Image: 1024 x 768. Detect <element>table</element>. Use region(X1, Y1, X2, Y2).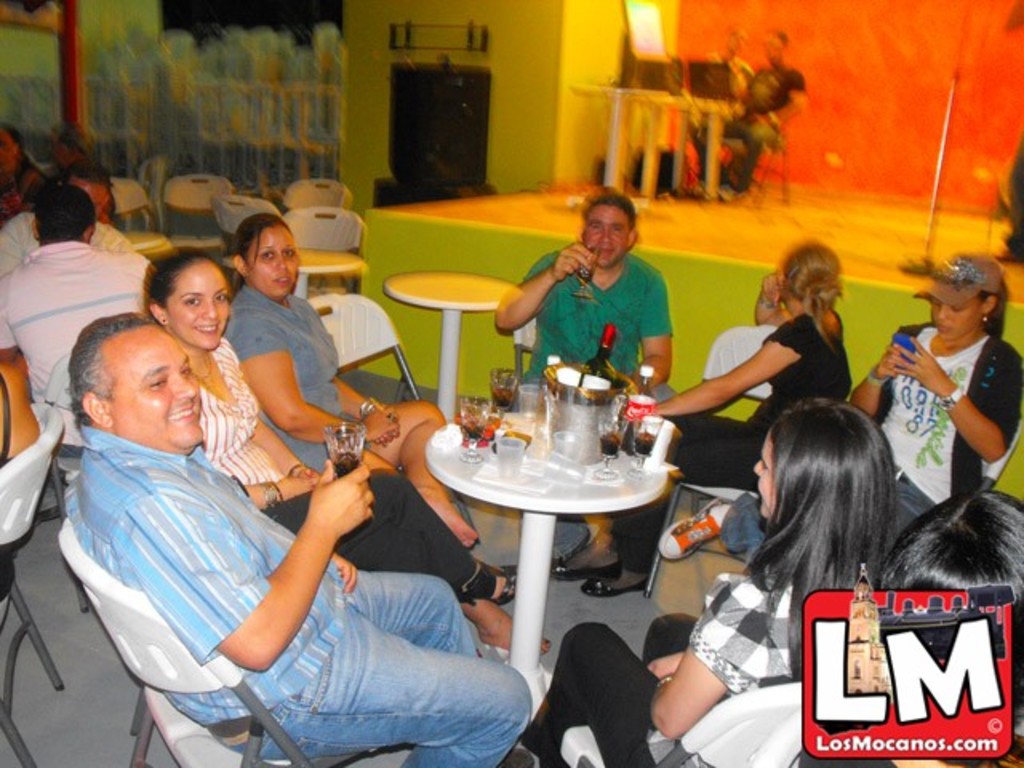
region(115, 222, 170, 261).
